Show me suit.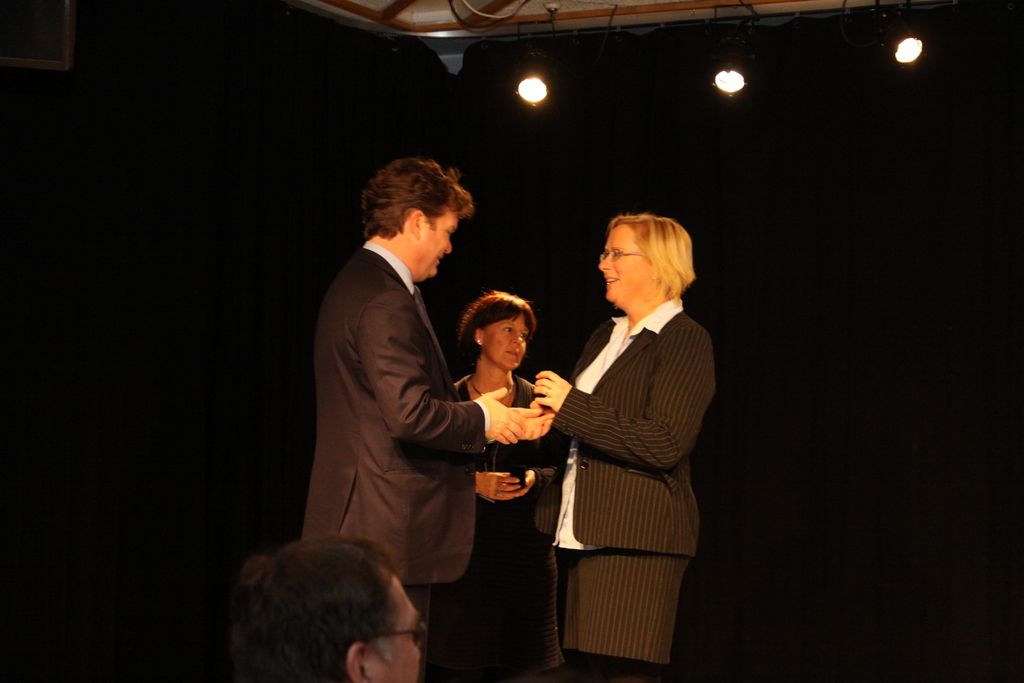
suit is here: rect(450, 366, 560, 682).
